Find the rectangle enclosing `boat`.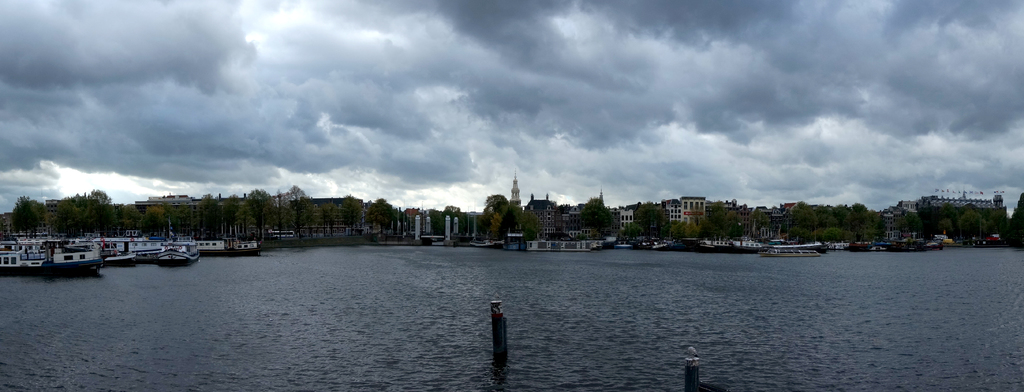
rect(0, 234, 50, 275).
